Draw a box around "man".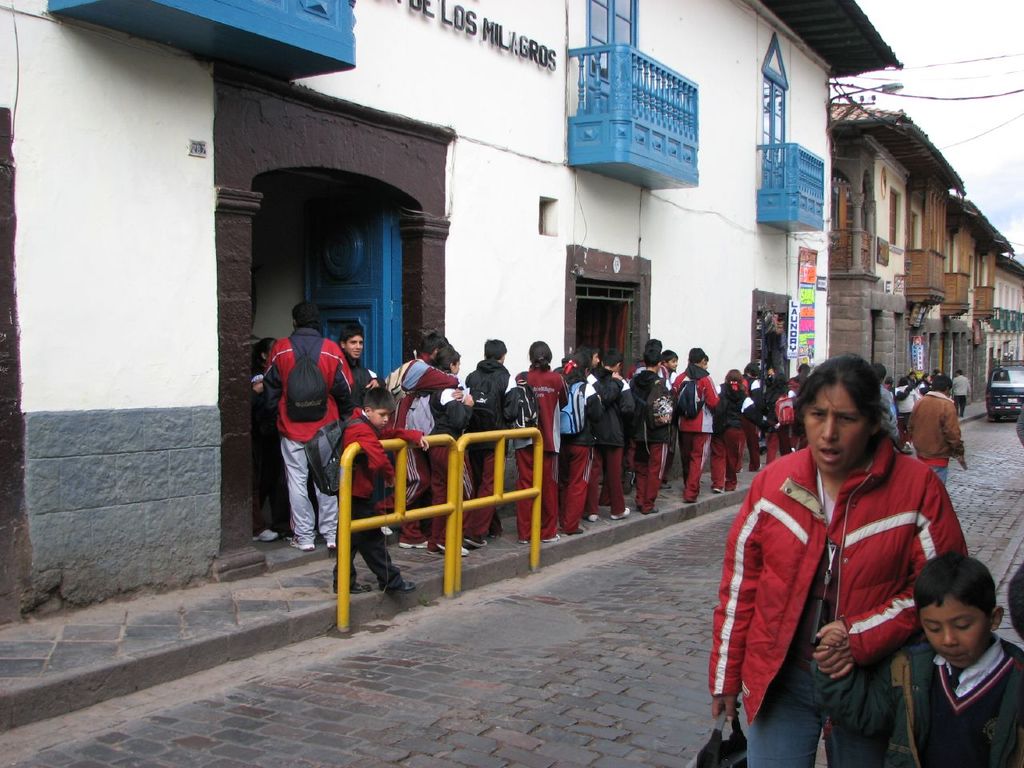
574:344:624:528.
